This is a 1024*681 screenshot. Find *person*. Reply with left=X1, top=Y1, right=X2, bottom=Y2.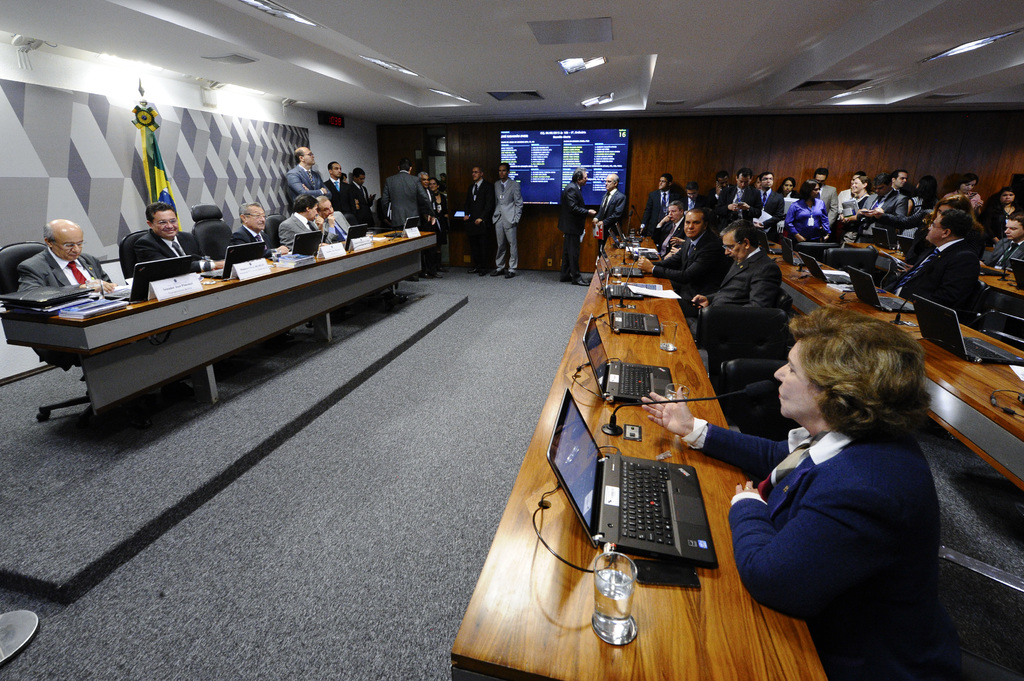
left=550, top=164, right=595, bottom=282.
